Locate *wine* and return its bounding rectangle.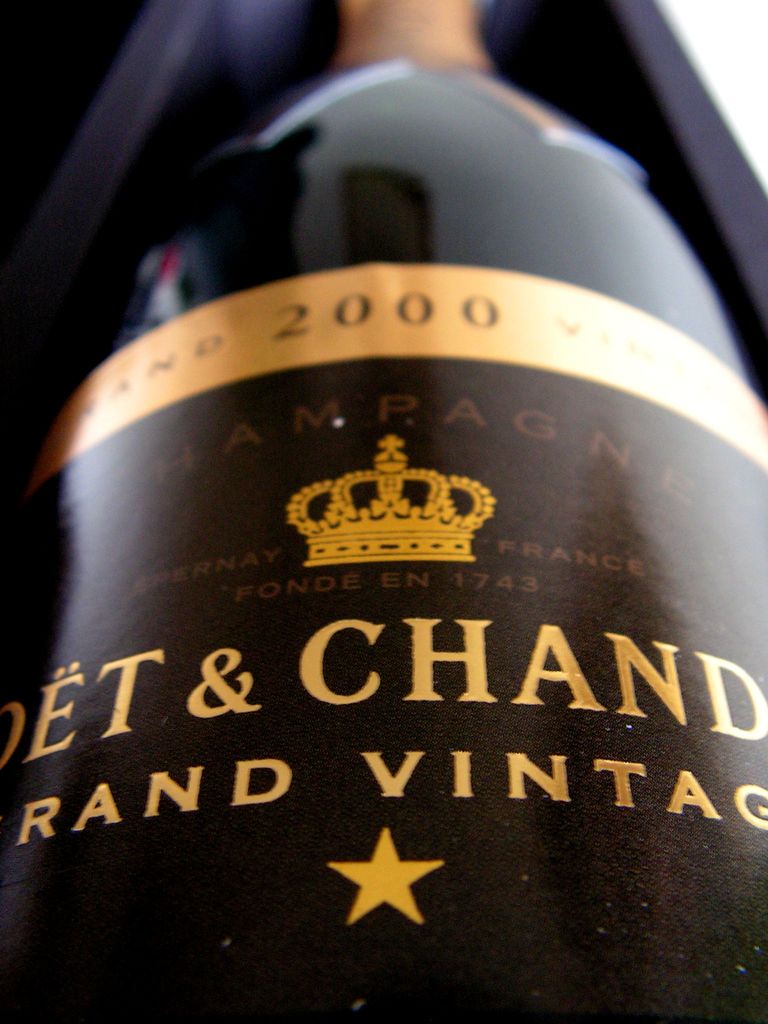
x1=0 y1=0 x2=767 y2=1021.
